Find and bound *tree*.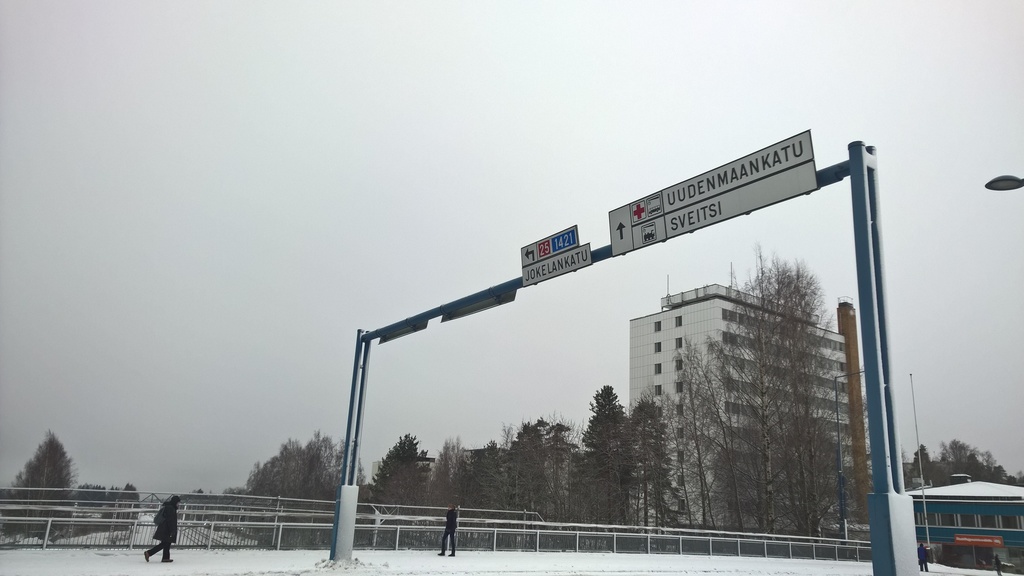
Bound: 328,436,377,519.
